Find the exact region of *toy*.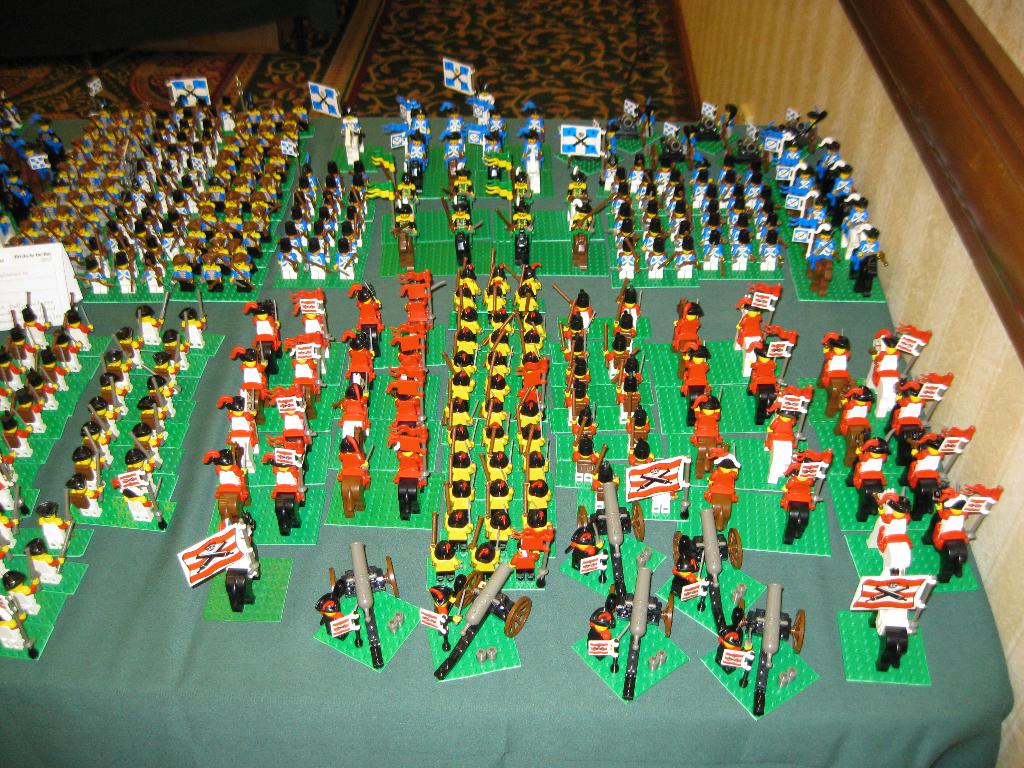
Exact region: 525, 129, 543, 193.
